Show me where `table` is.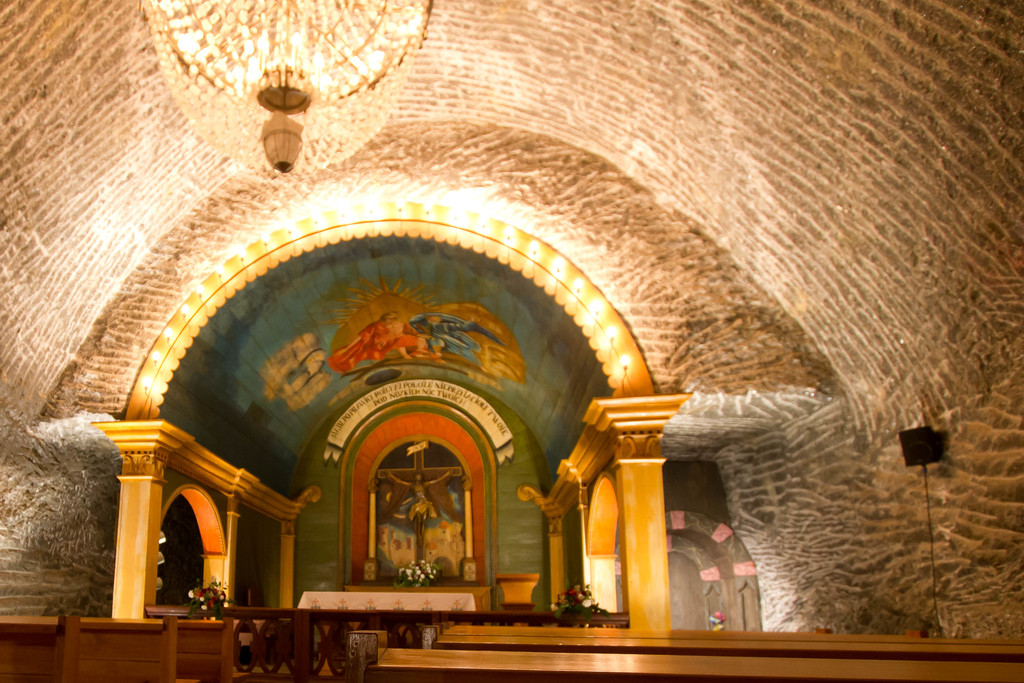
`table` is at x1=342 y1=627 x2=1023 y2=682.
